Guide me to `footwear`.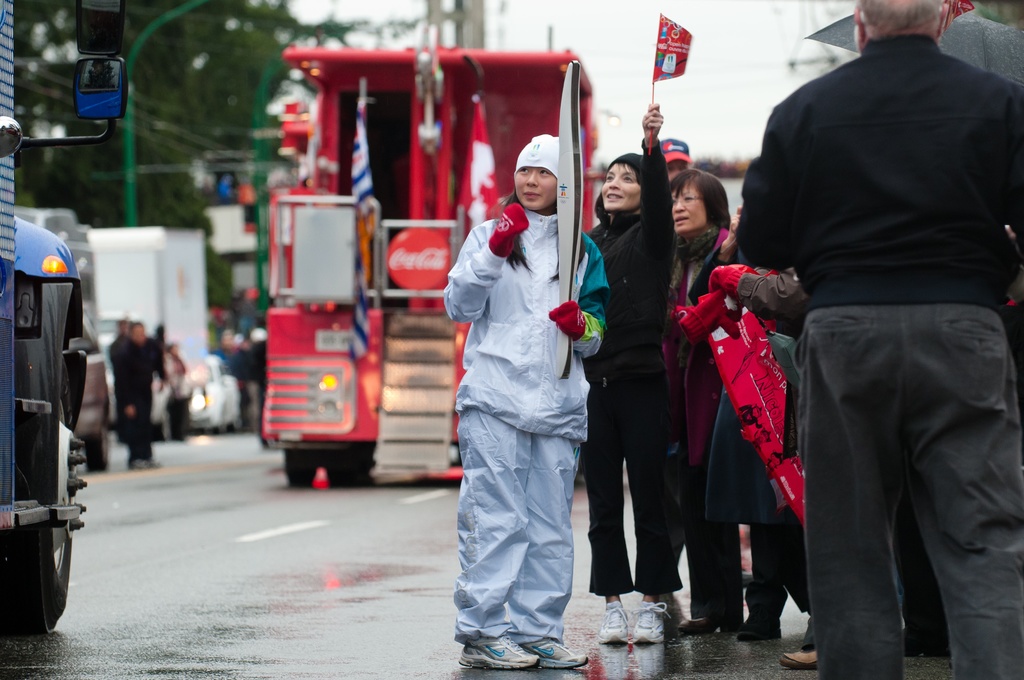
Guidance: <bbox>510, 631, 588, 674</bbox>.
